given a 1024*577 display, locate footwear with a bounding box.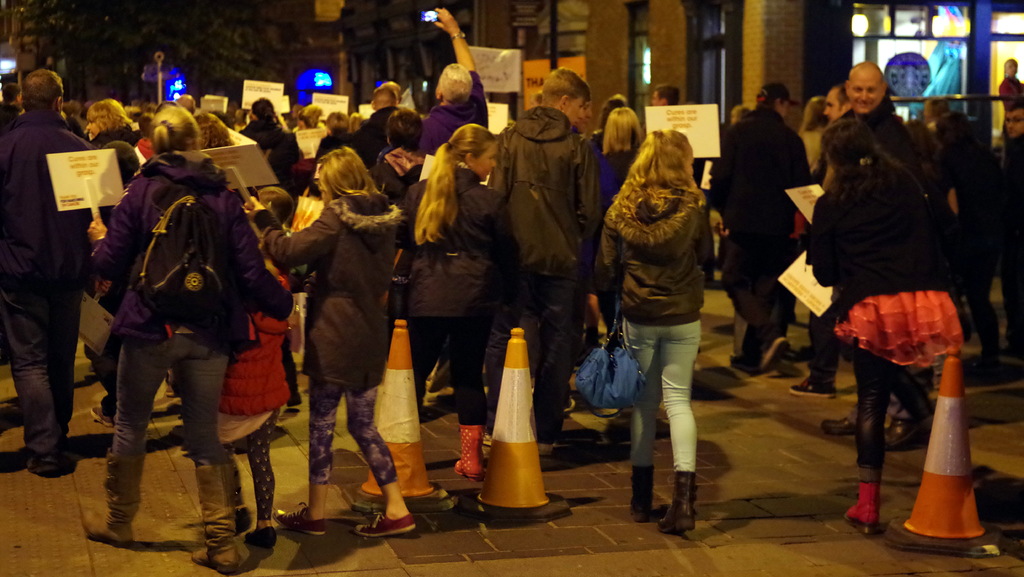
Located: locate(85, 451, 136, 551).
